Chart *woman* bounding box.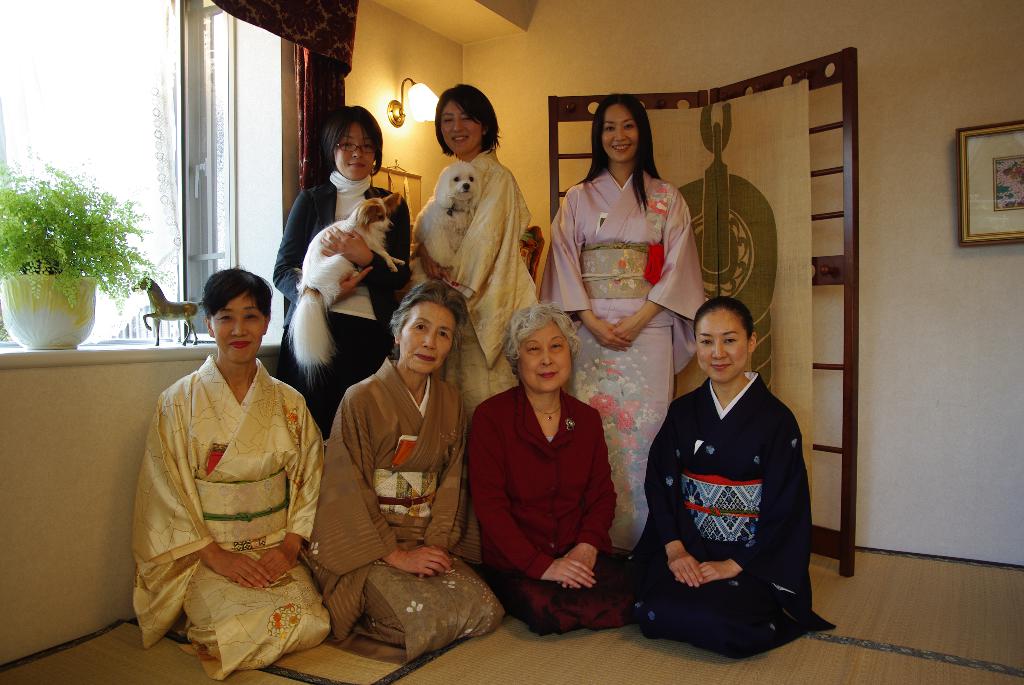
Charted: [x1=463, y1=297, x2=634, y2=645].
